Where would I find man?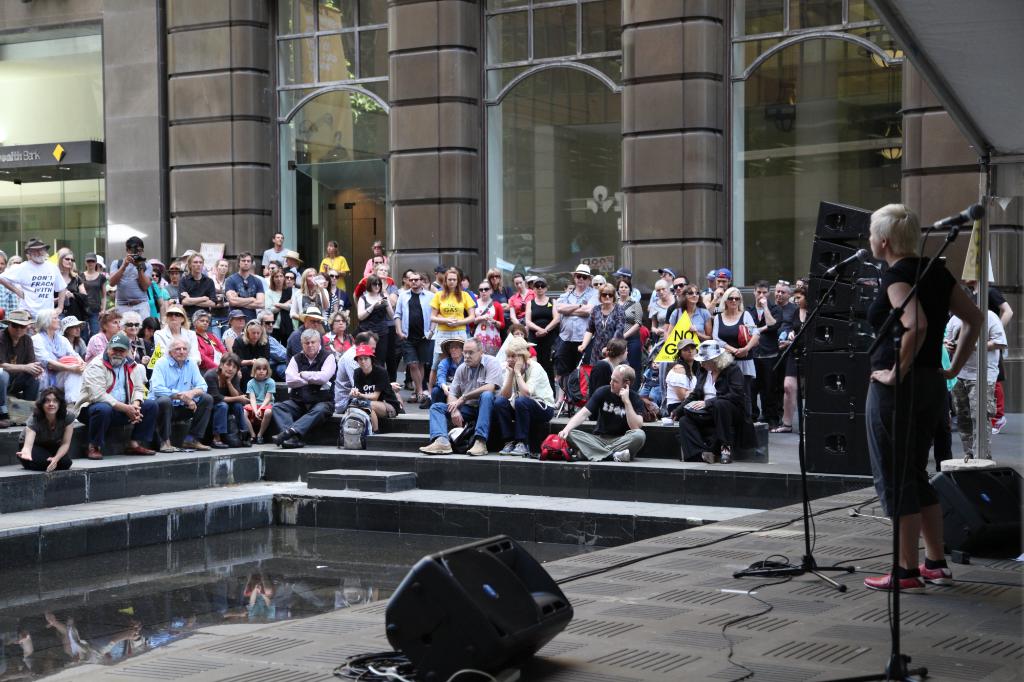
At region(556, 364, 650, 463).
